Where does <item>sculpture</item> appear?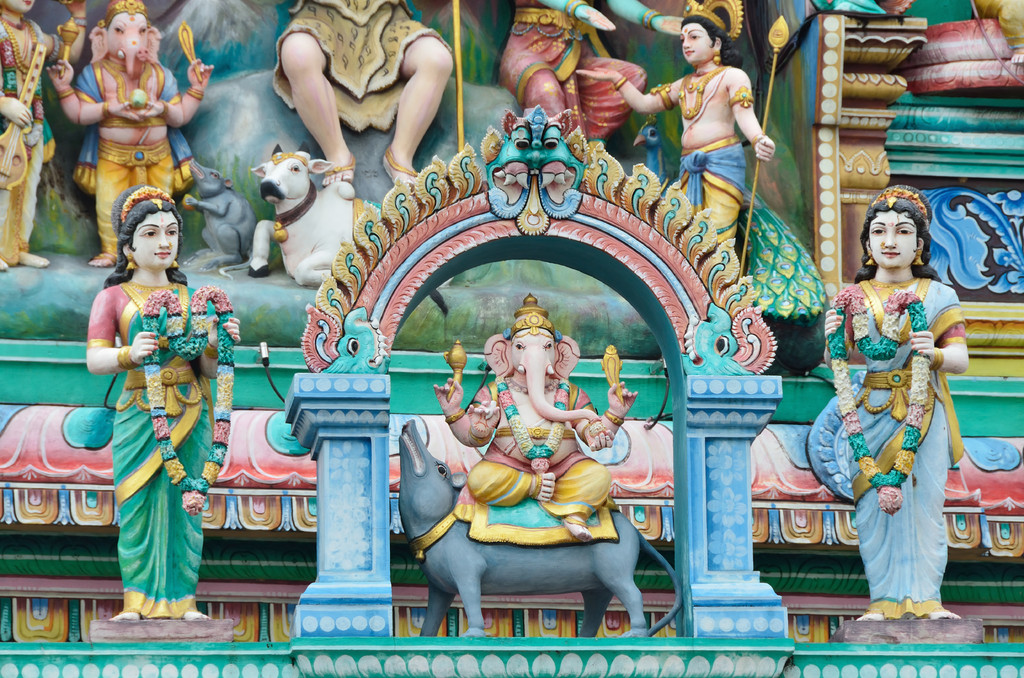
Appears at {"x1": 488, "y1": 0, "x2": 650, "y2": 155}.
